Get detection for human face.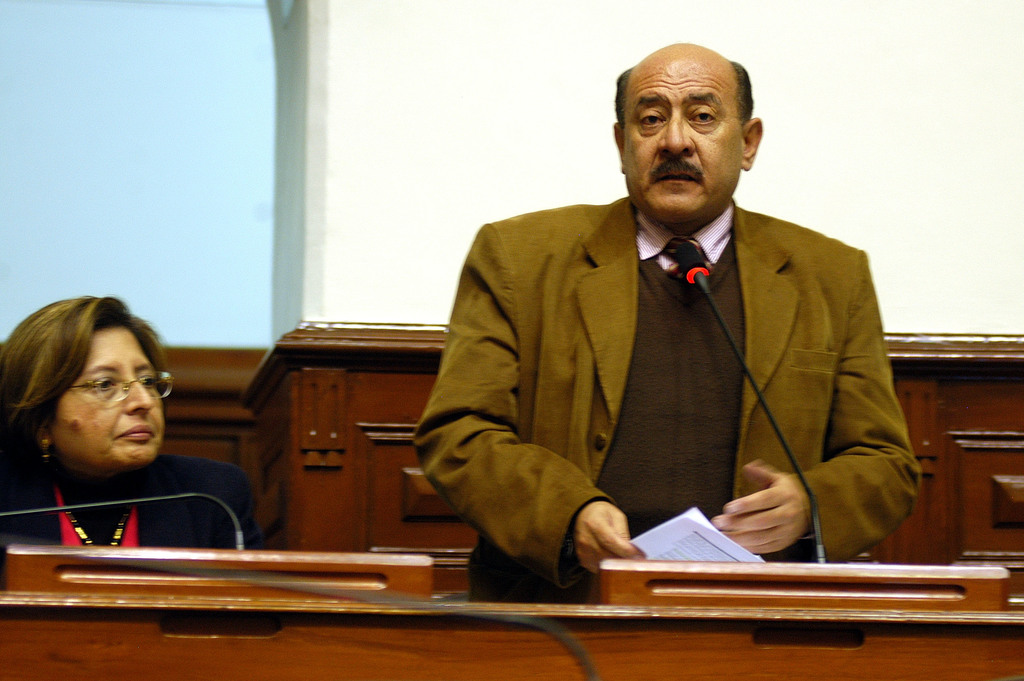
Detection: (left=47, top=311, right=170, bottom=469).
